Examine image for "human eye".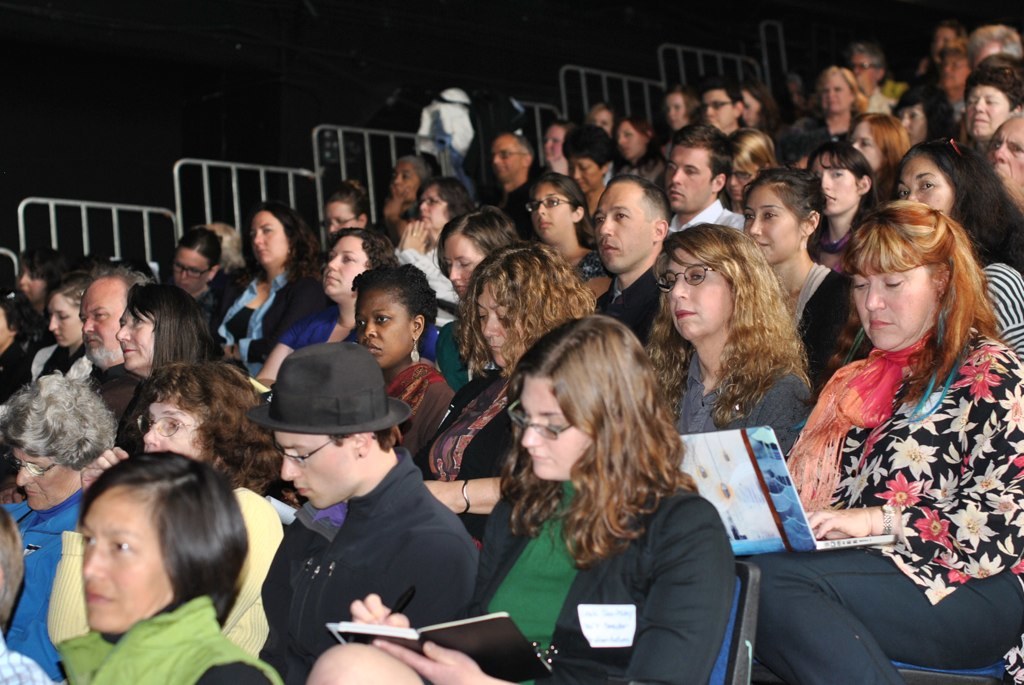
Examination result: [104,536,132,555].
